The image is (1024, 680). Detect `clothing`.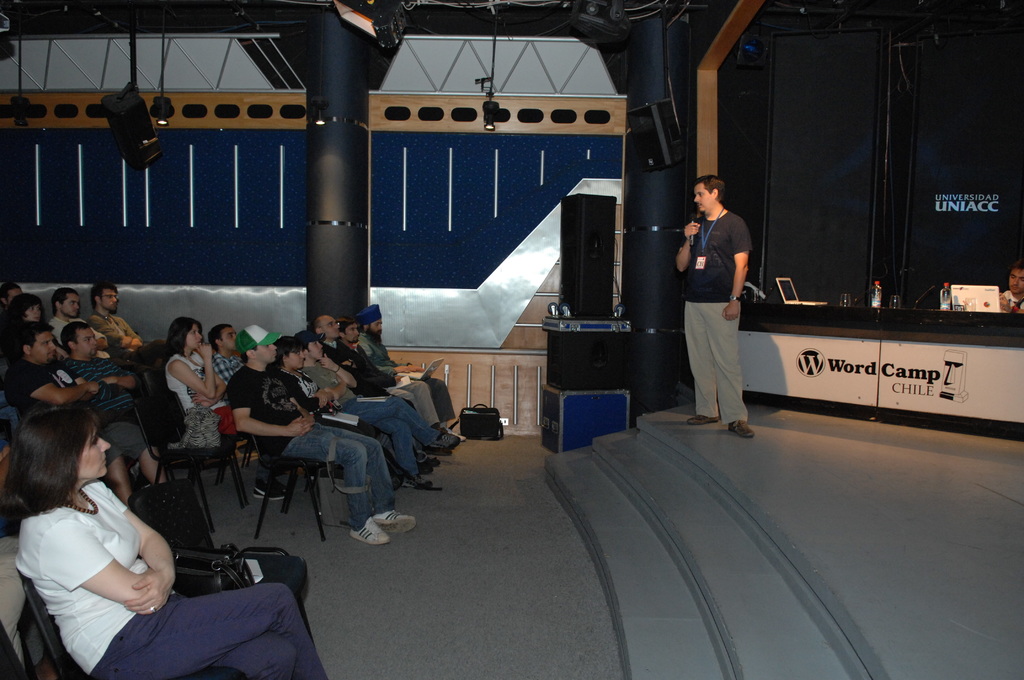
Detection: BBox(11, 485, 335, 679).
